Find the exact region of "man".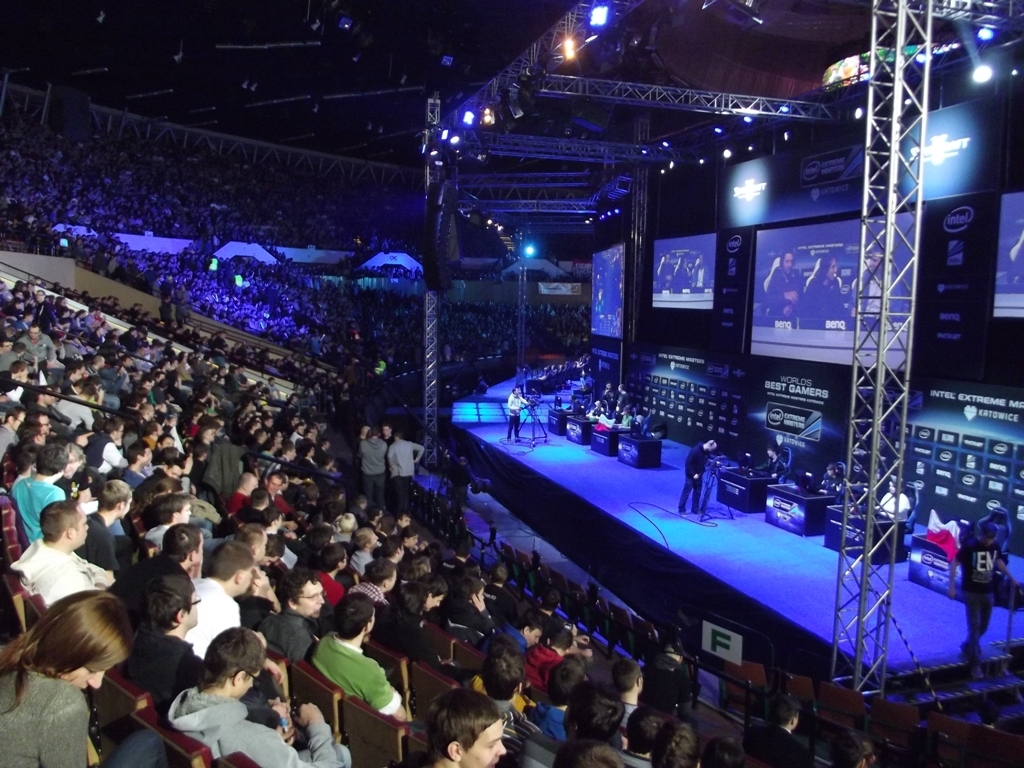
Exact region: <region>681, 437, 720, 513</region>.
